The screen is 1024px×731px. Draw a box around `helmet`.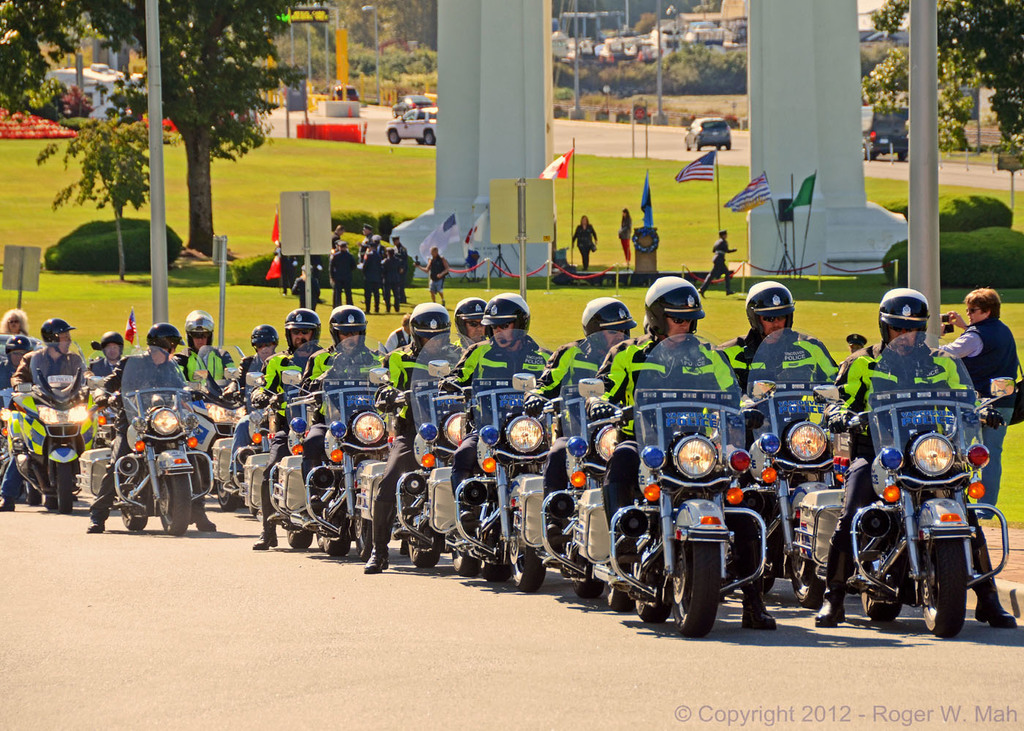
(745, 283, 797, 341).
